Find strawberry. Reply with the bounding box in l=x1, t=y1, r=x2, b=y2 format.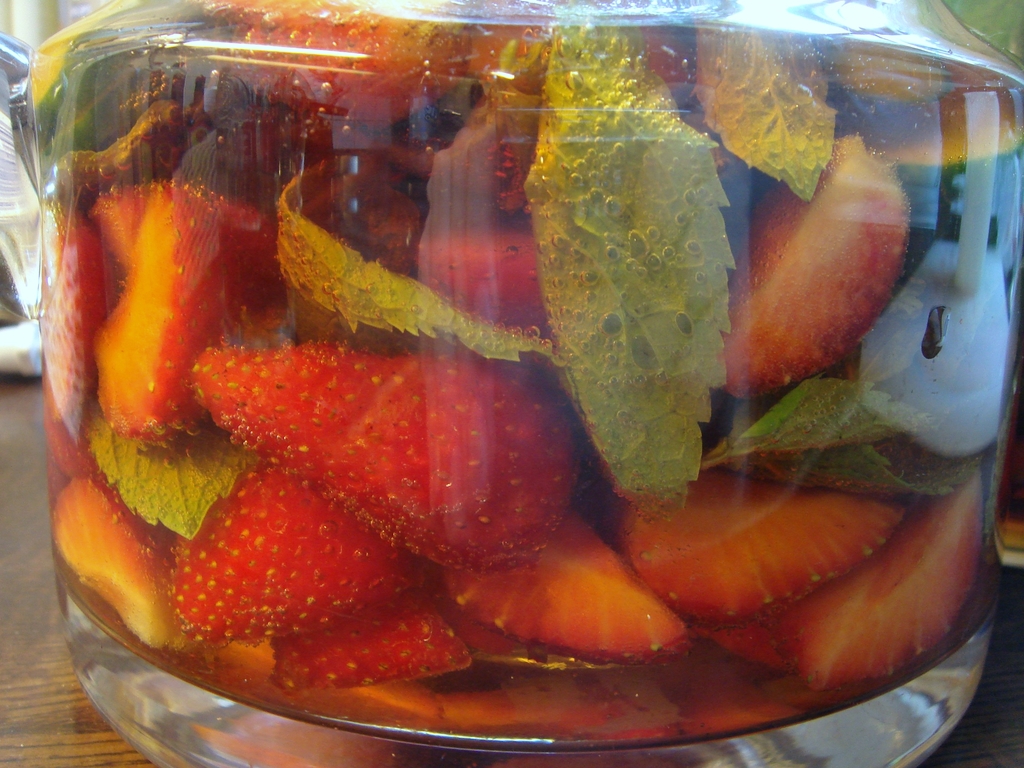
l=270, t=597, r=475, b=698.
